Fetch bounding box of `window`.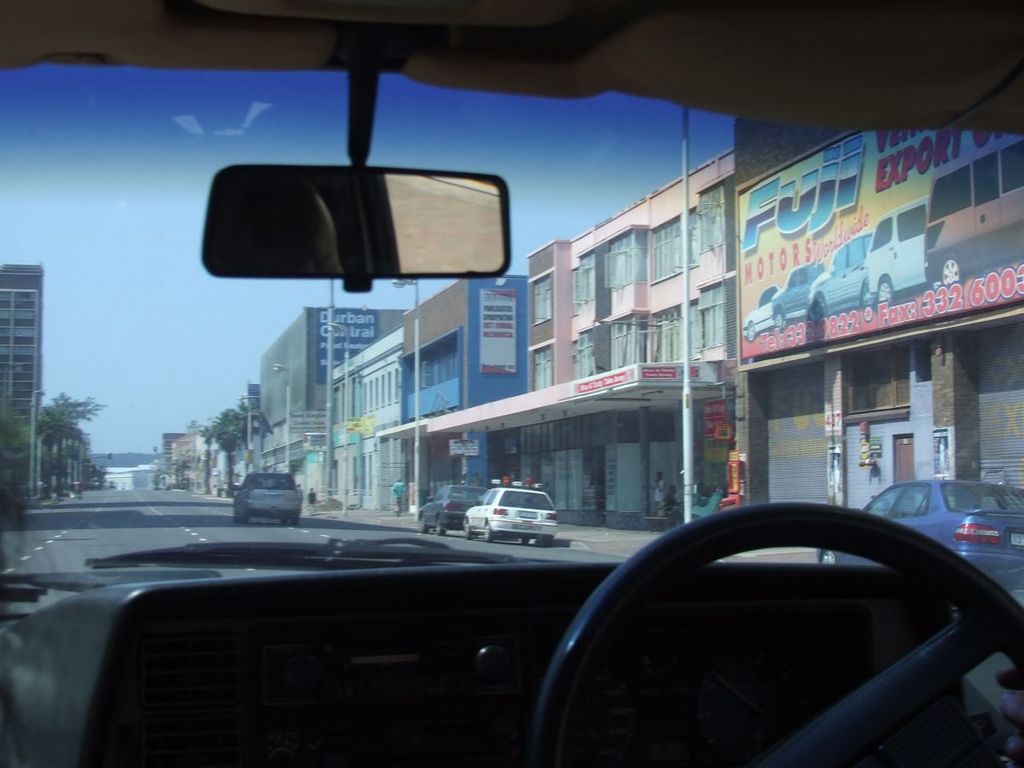
Bbox: left=531, top=273, right=556, bottom=335.
